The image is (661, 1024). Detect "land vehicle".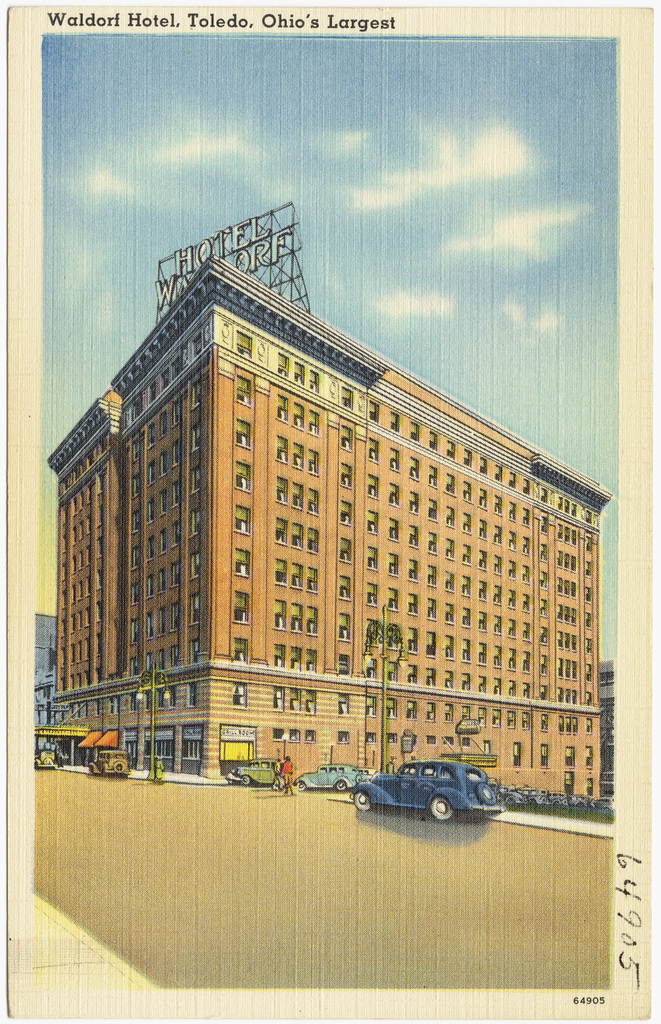
Detection: <bbox>358, 769, 374, 780</bbox>.
